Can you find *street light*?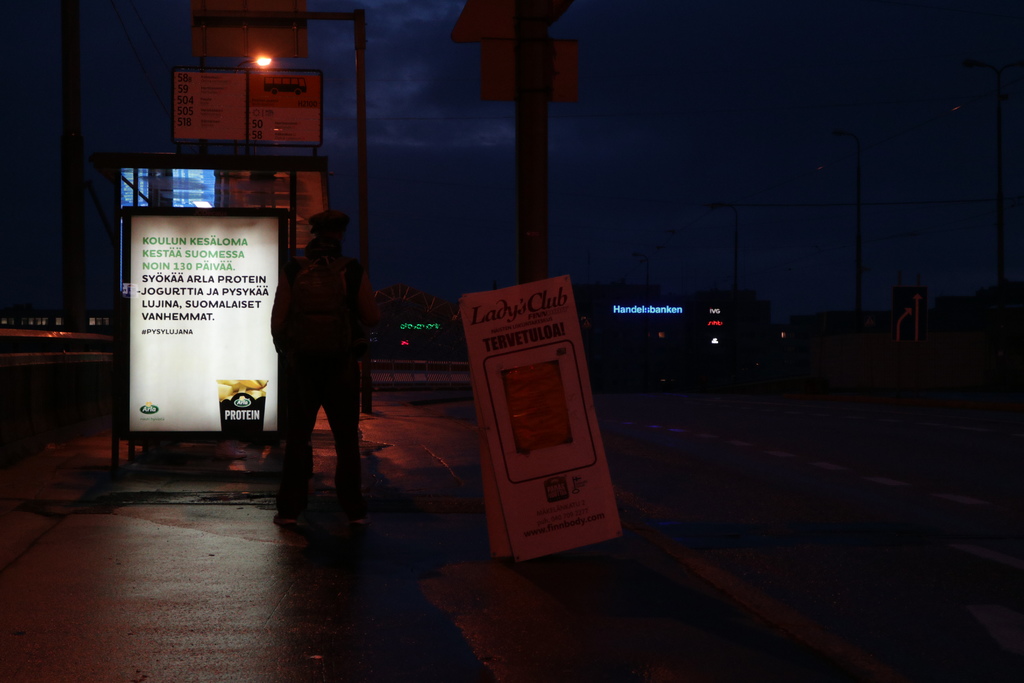
Yes, bounding box: rect(195, 10, 368, 413).
